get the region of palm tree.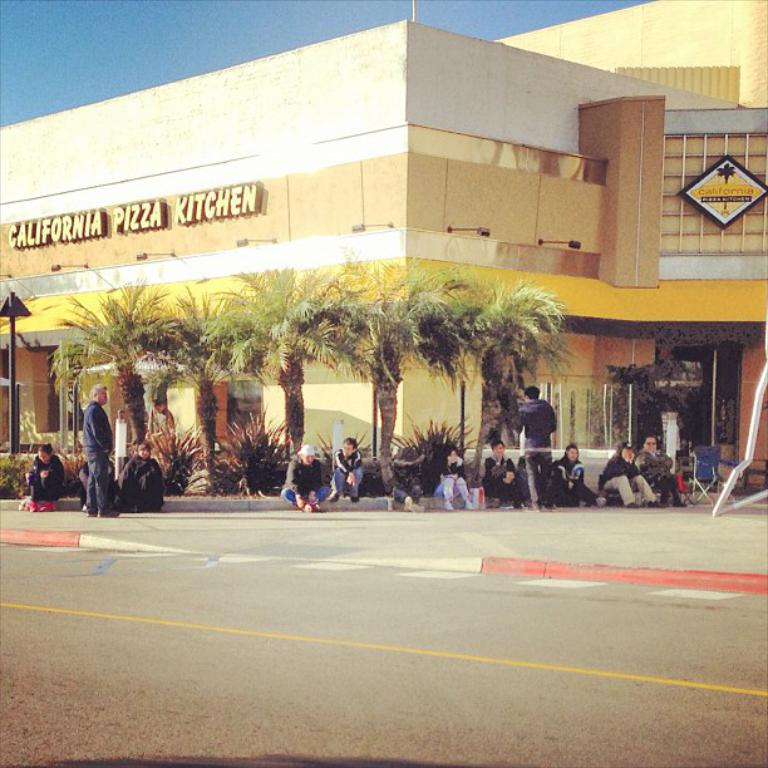
box(44, 276, 166, 493).
